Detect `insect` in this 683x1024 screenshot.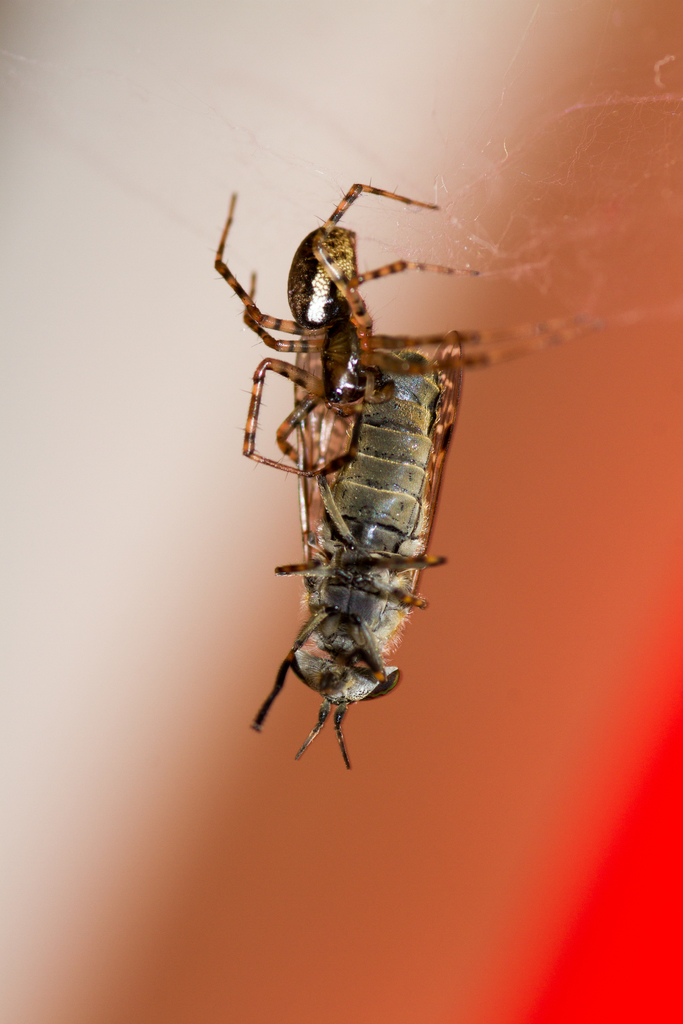
Detection: x1=210 y1=173 x2=598 y2=778.
